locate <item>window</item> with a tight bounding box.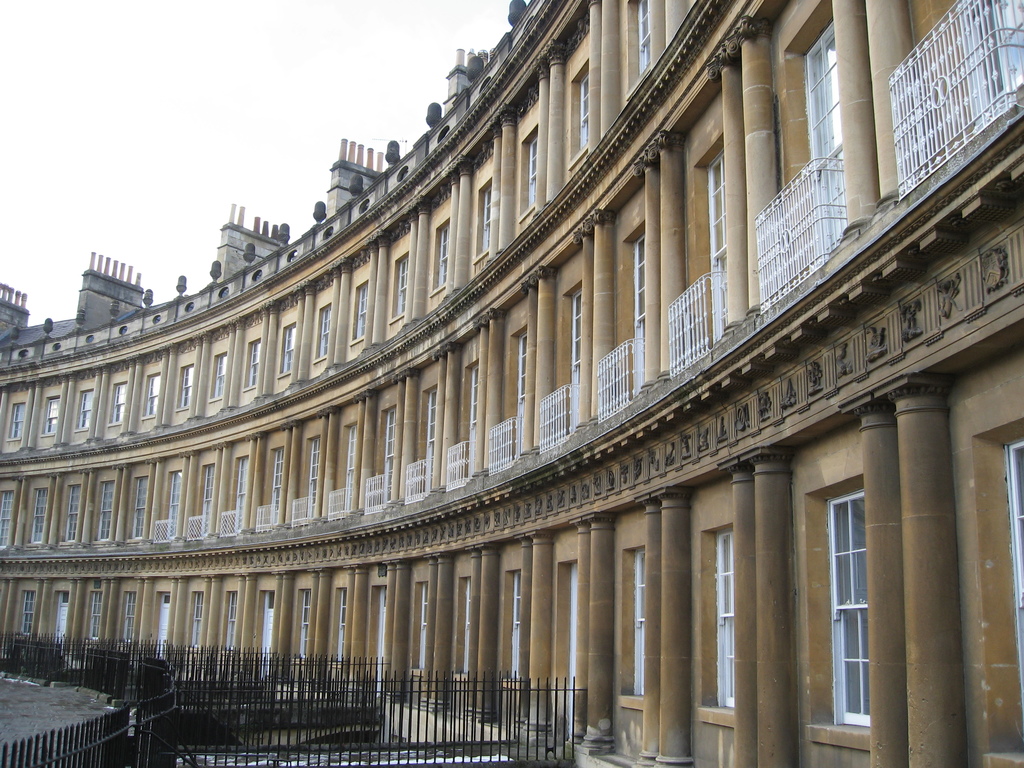
[x1=305, y1=435, x2=321, y2=520].
